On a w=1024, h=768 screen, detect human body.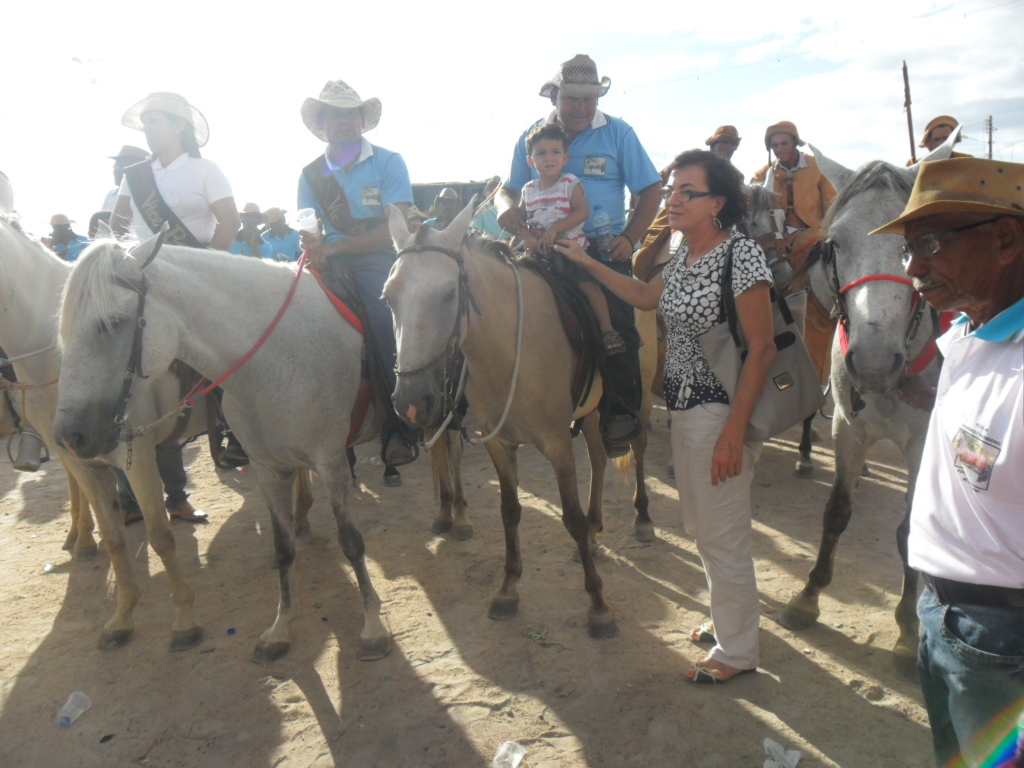
box=[515, 125, 627, 371].
